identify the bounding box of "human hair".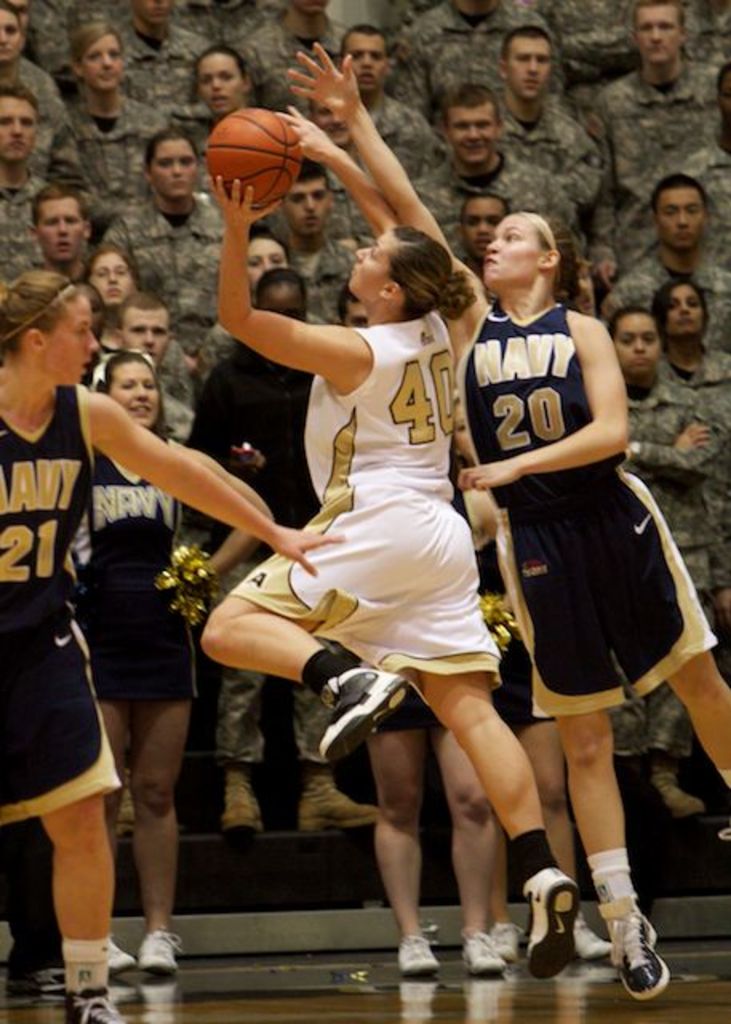
[294, 155, 330, 186].
